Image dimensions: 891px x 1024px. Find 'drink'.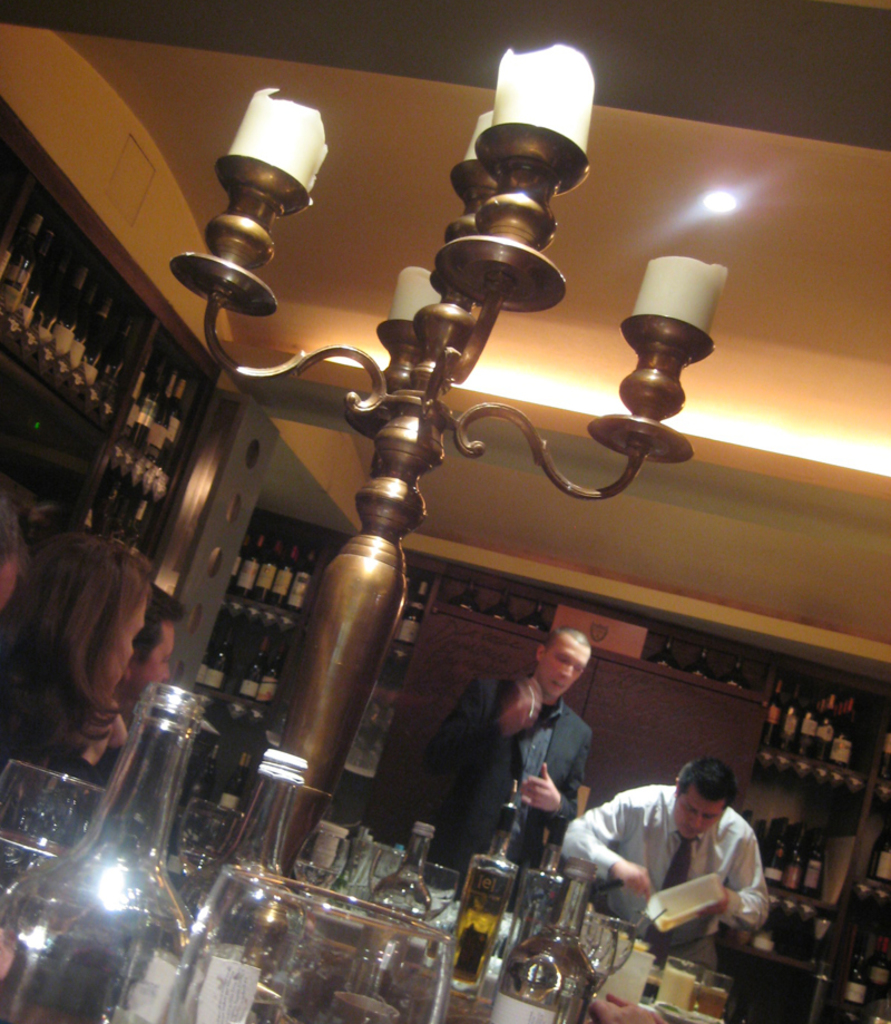
{"left": 27, "top": 677, "right": 189, "bottom": 993}.
